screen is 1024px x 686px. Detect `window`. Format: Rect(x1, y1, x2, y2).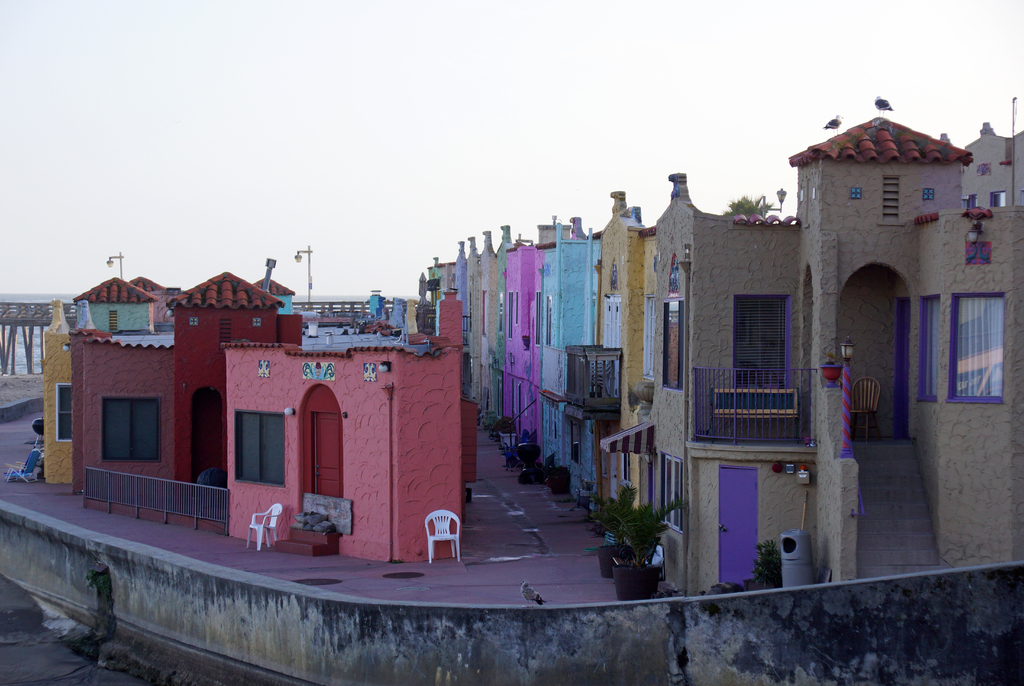
Rect(251, 317, 261, 331).
